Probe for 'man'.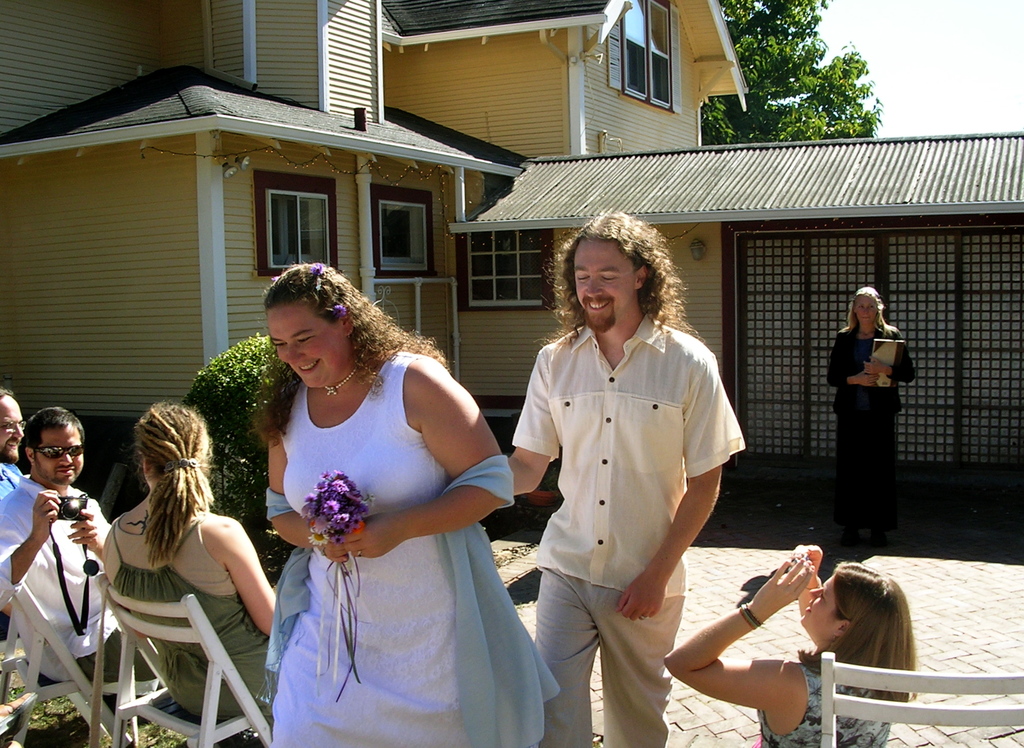
Probe result: region(0, 407, 156, 723).
